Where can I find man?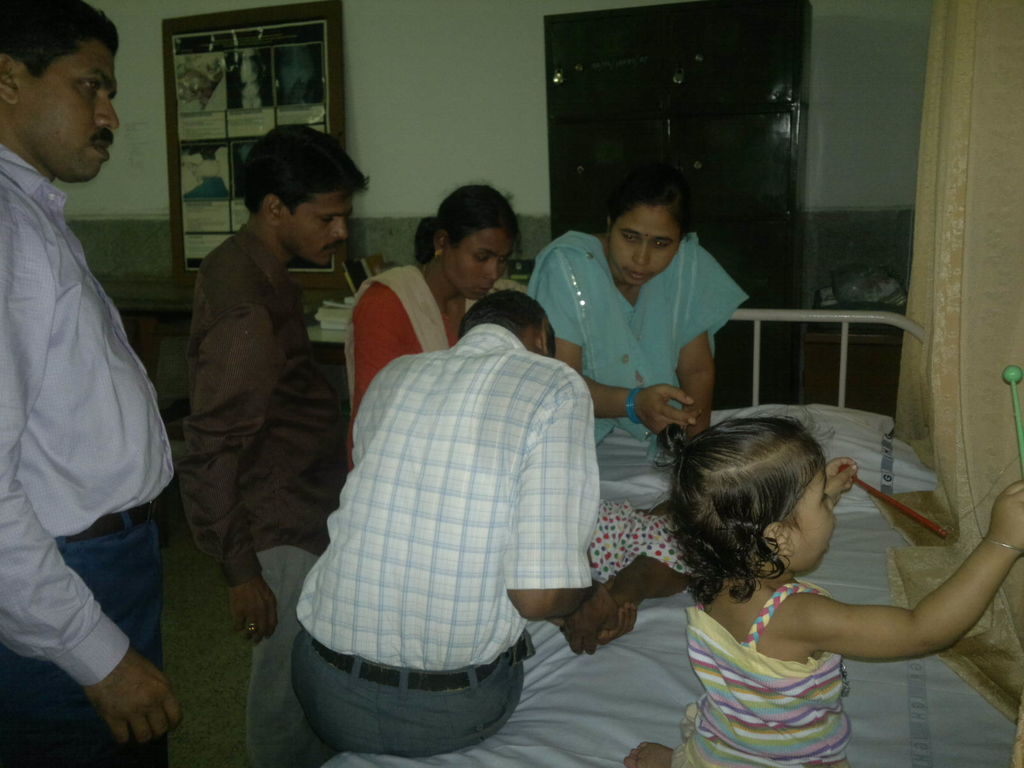
You can find it at <region>294, 291, 603, 760</region>.
